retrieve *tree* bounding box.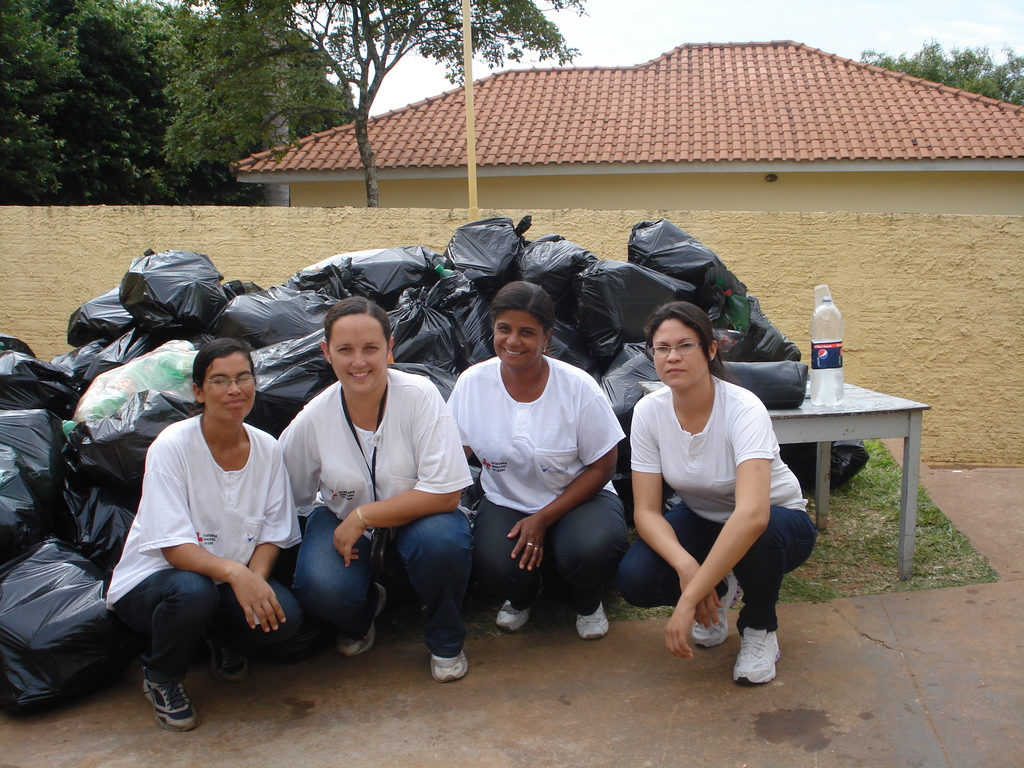
Bounding box: pyautogui.locateOnScreen(857, 37, 1023, 114).
